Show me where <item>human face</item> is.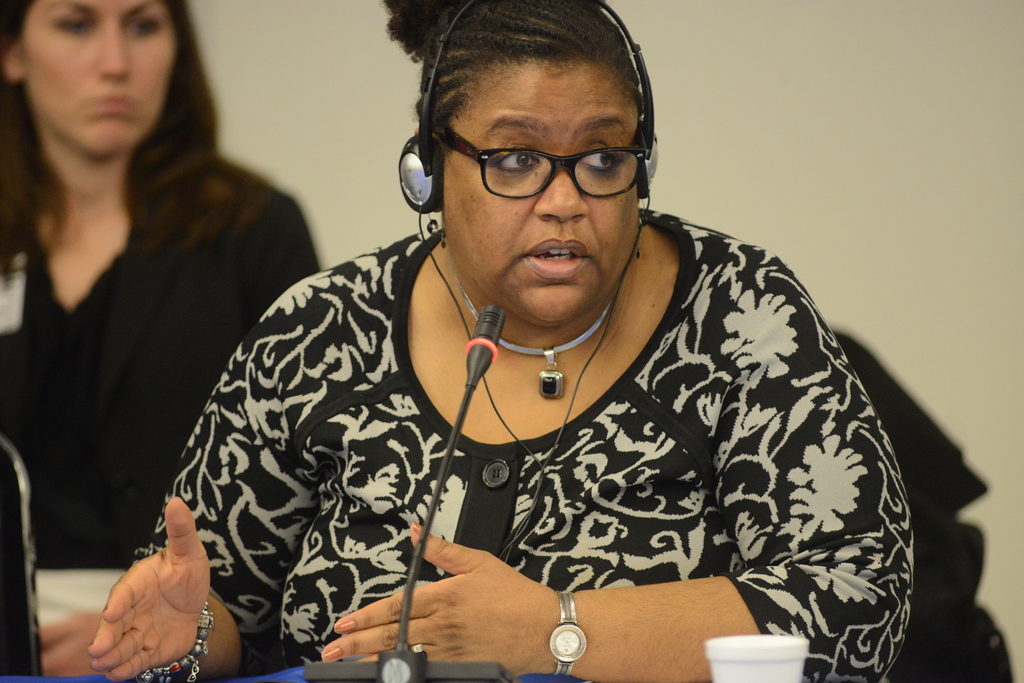
<item>human face</item> is at (442,63,632,330).
